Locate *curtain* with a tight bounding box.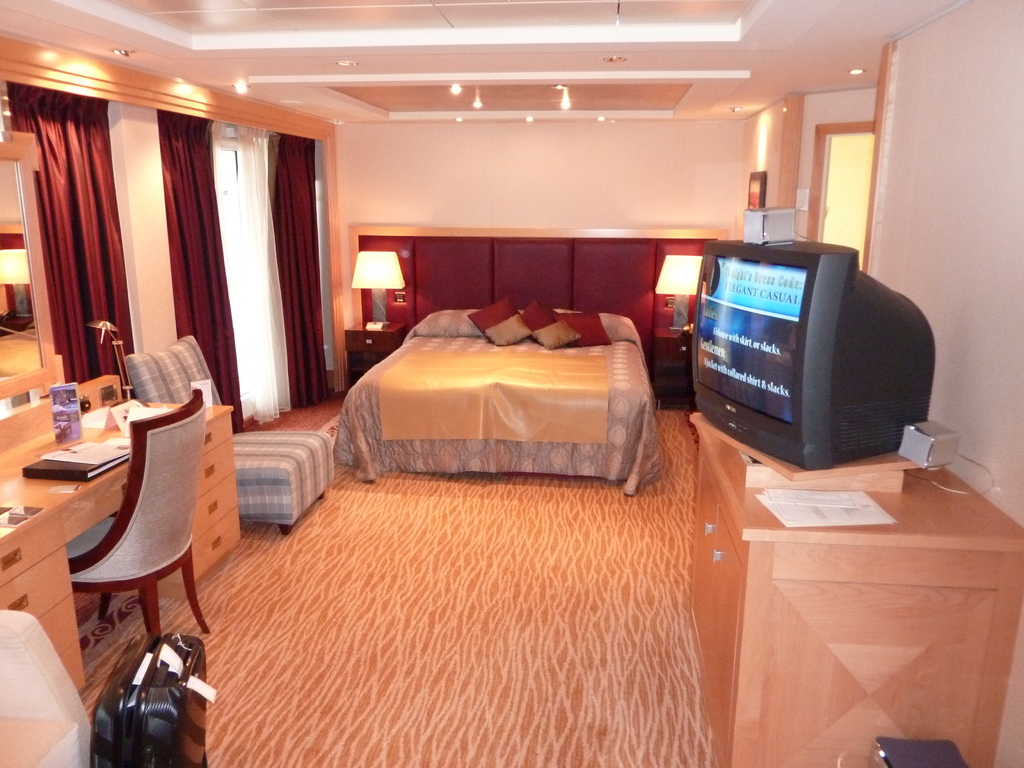
l=226, t=120, r=293, b=430.
